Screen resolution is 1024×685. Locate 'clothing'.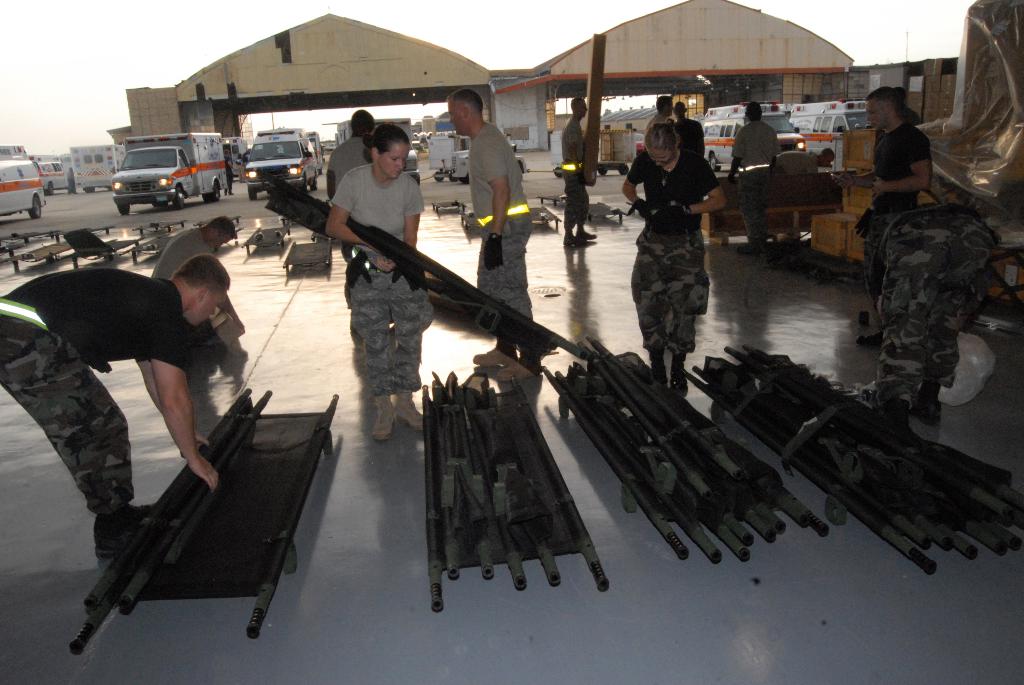
x1=771 y1=140 x2=825 y2=175.
